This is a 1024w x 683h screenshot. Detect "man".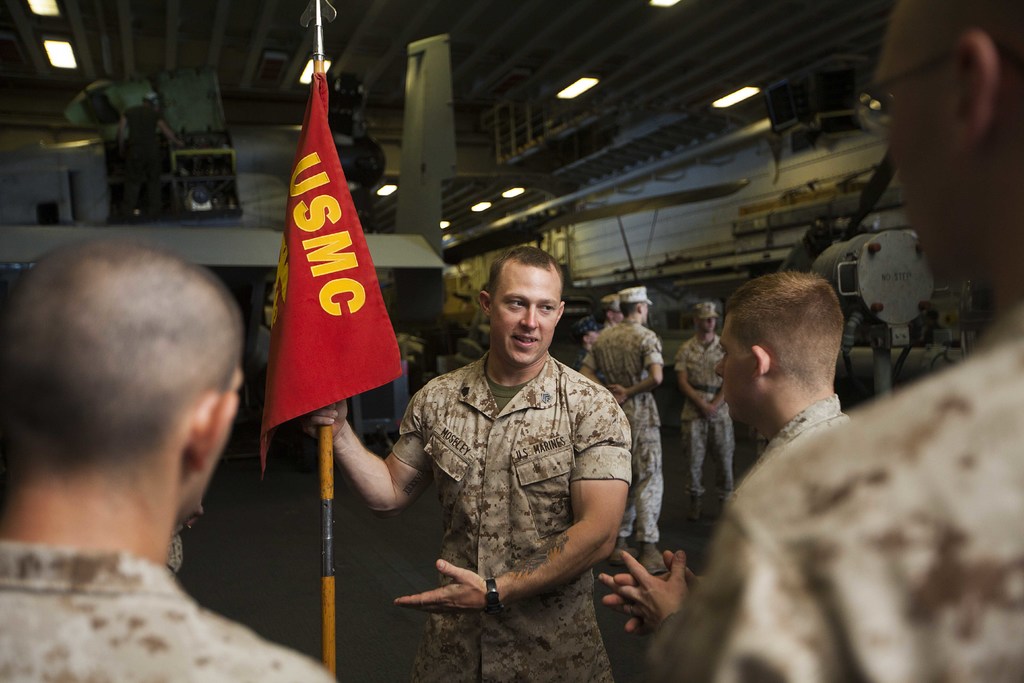
detection(602, 293, 627, 325).
